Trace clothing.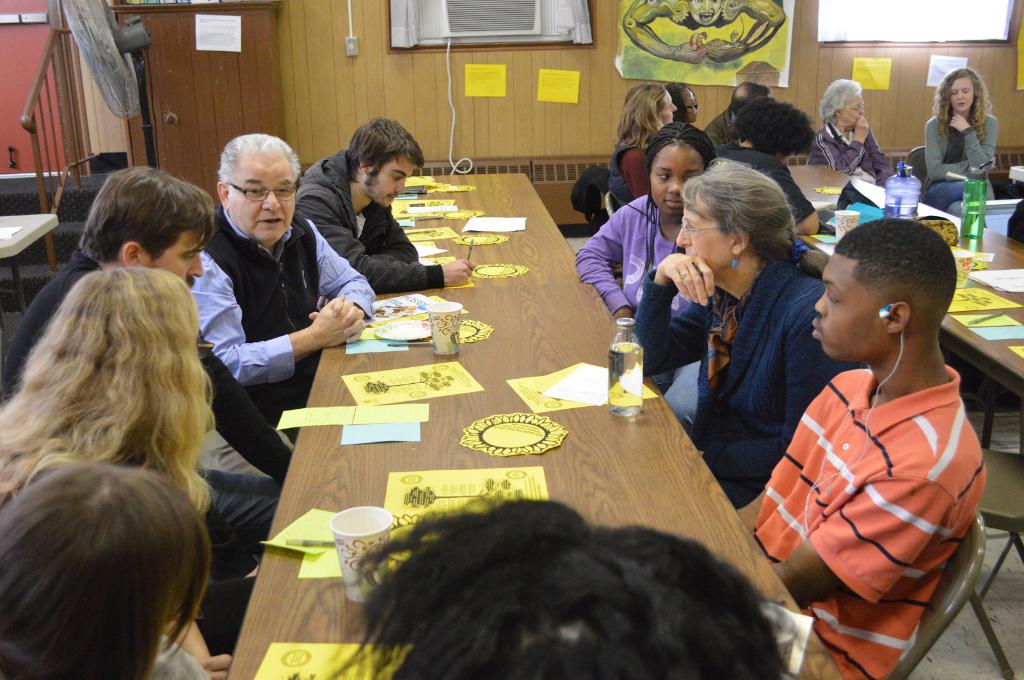
Traced to rect(705, 99, 739, 147).
